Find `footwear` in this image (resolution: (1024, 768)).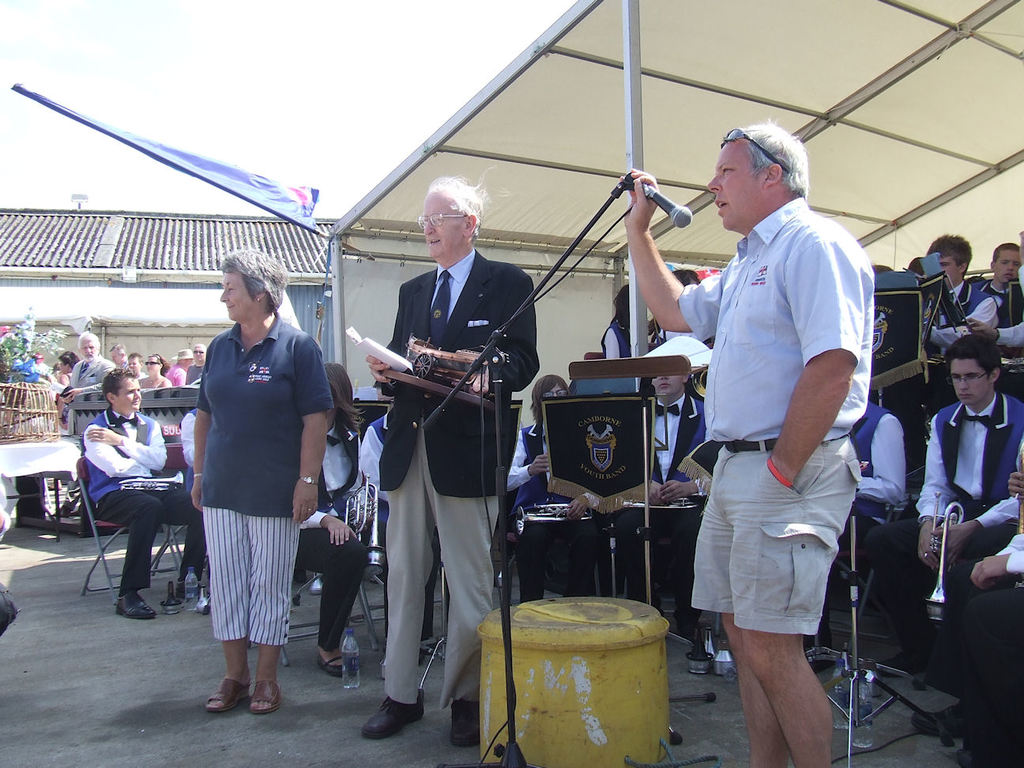
(x1=875, y1=654, x2=909, y2=677).
